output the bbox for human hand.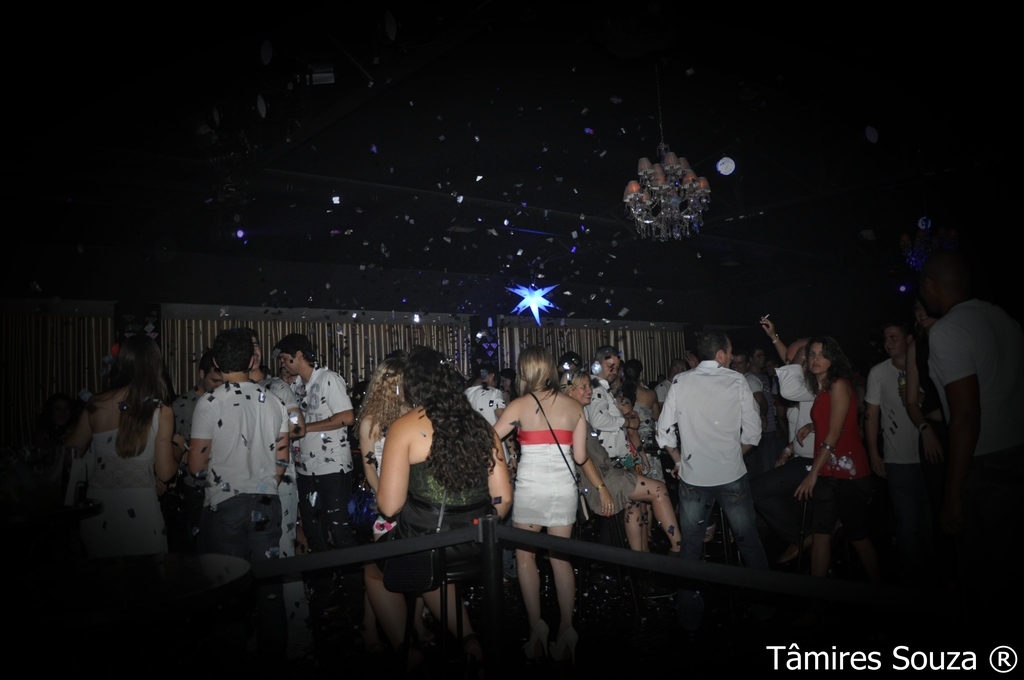
[left=172, top=432, right=188, bottom=452].
